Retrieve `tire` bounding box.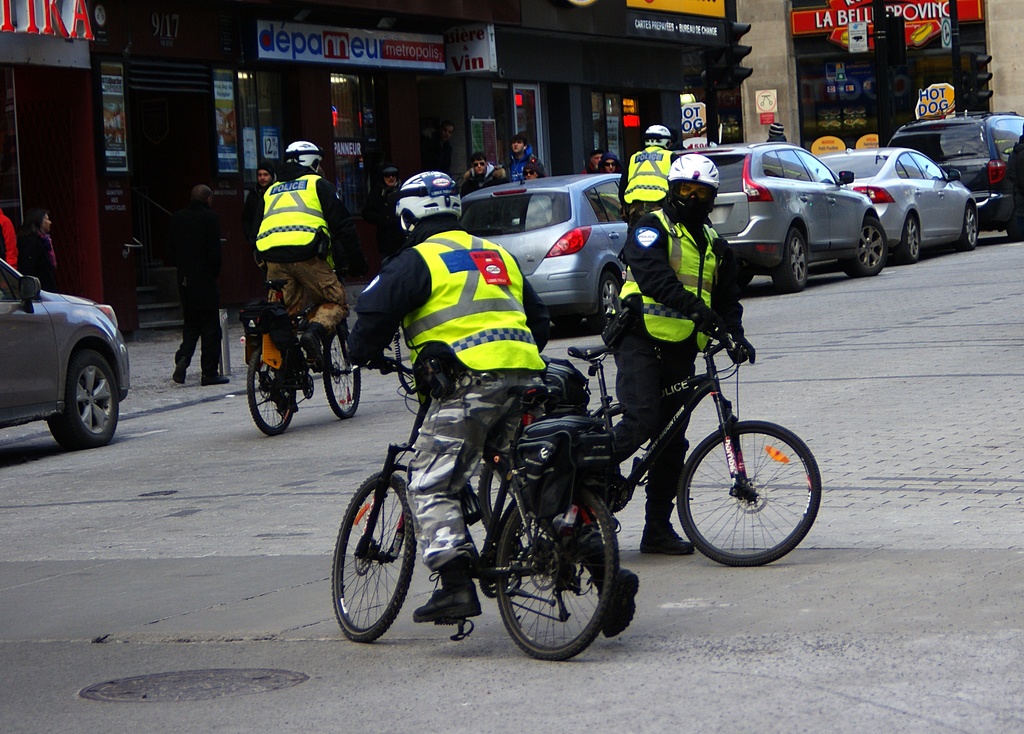
Bounding box: BBox(332, 469, 424, 645).
